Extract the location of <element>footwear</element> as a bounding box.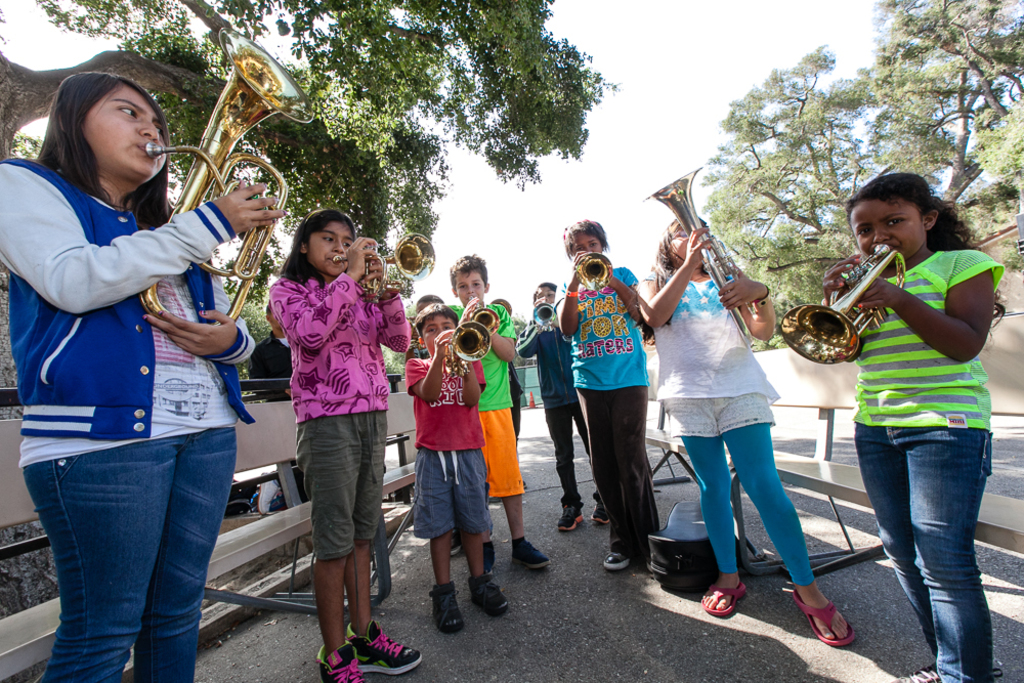
Rect(902, 667, 943, 682).
